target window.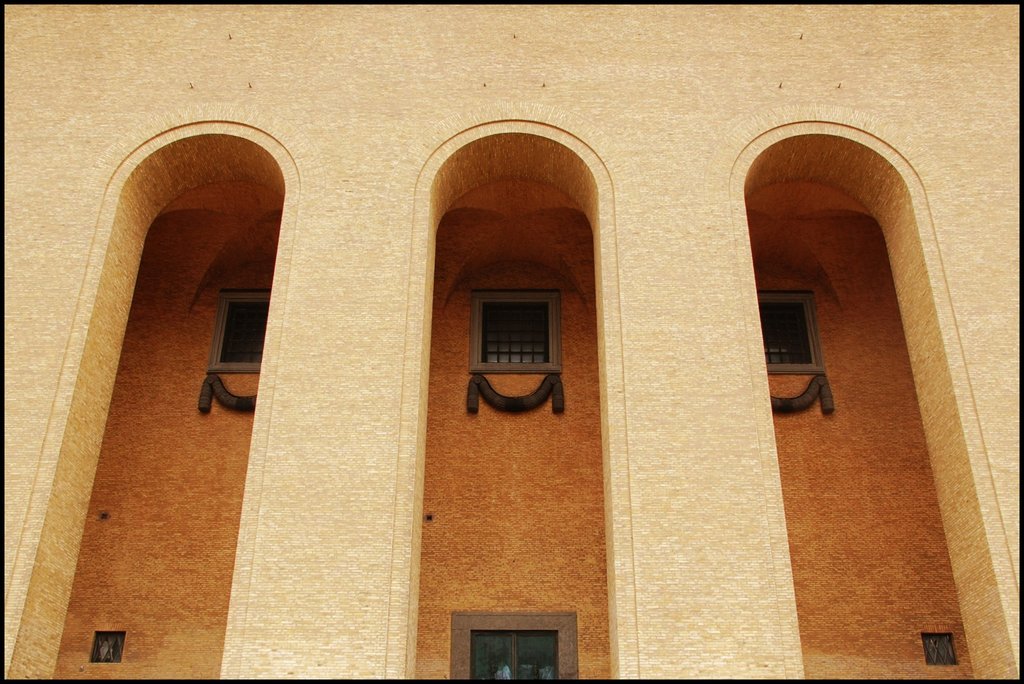
Target region: pyautogui.locateOnScreen(470, 284, 565, 370).
